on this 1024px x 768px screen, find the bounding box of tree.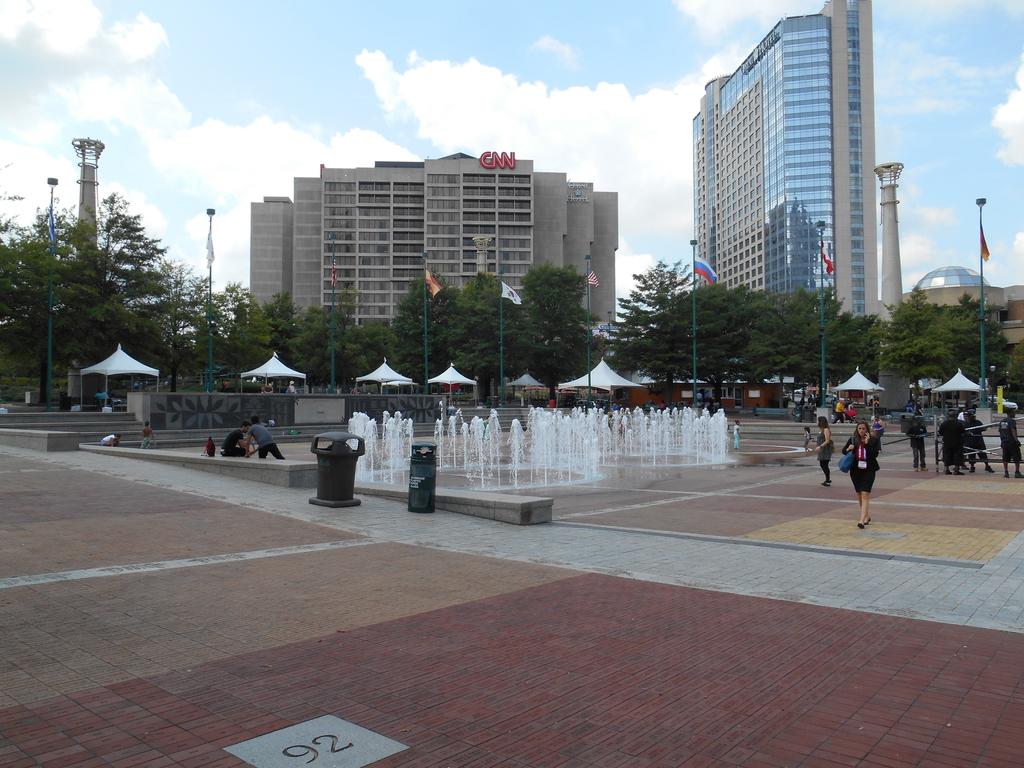
Bounding box: (336, 324, 384, 398).
